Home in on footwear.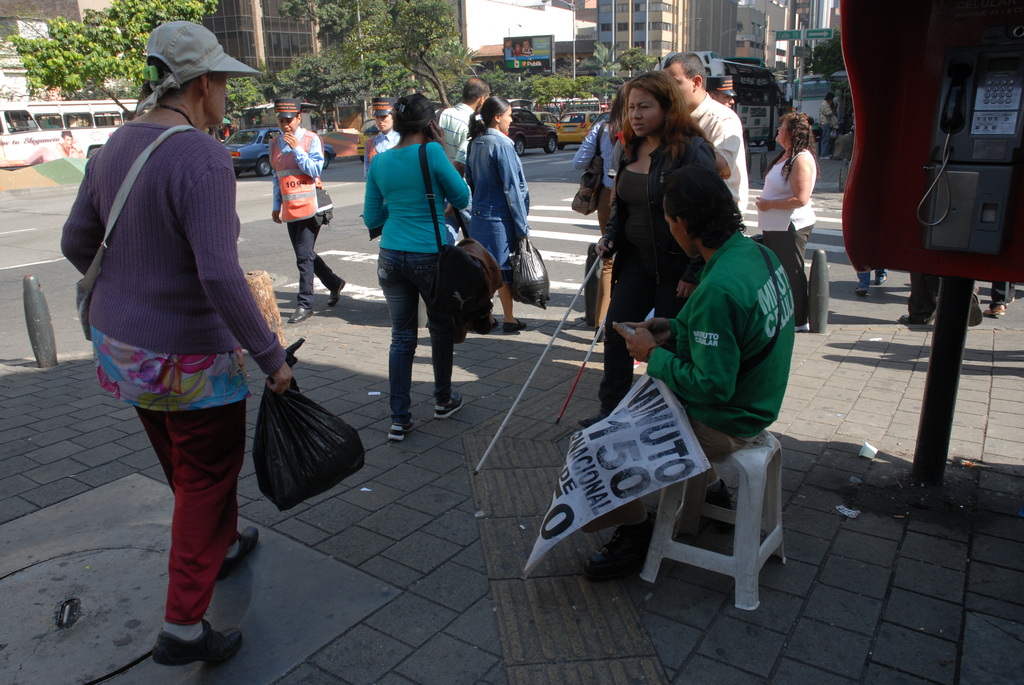
Homed in at {"left": 875, "top": 269, "right": 899, "bottom": 290}.
